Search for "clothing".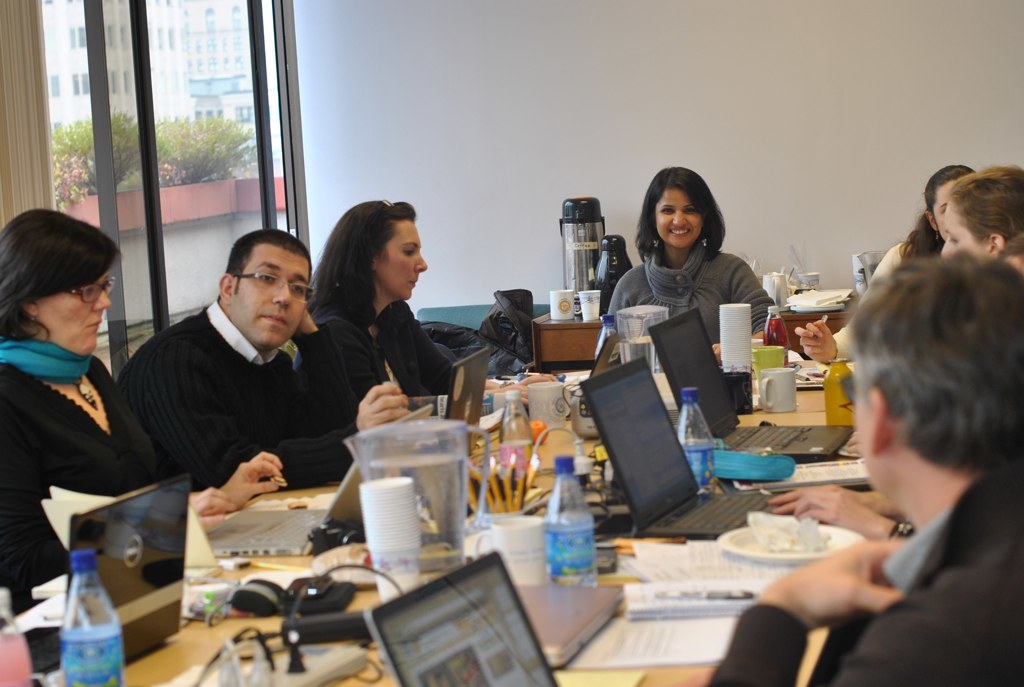
Found at l=0, t=348, r=168, b=626.
